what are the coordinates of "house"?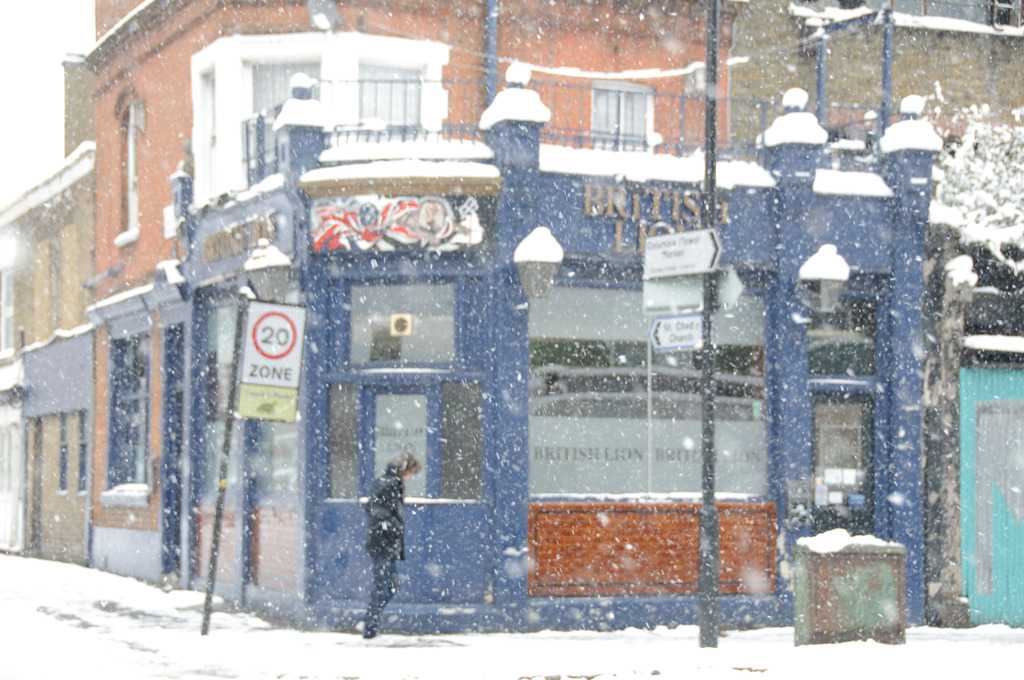
pyautogui.locateOnScreen(0, 54, 100, 564).
